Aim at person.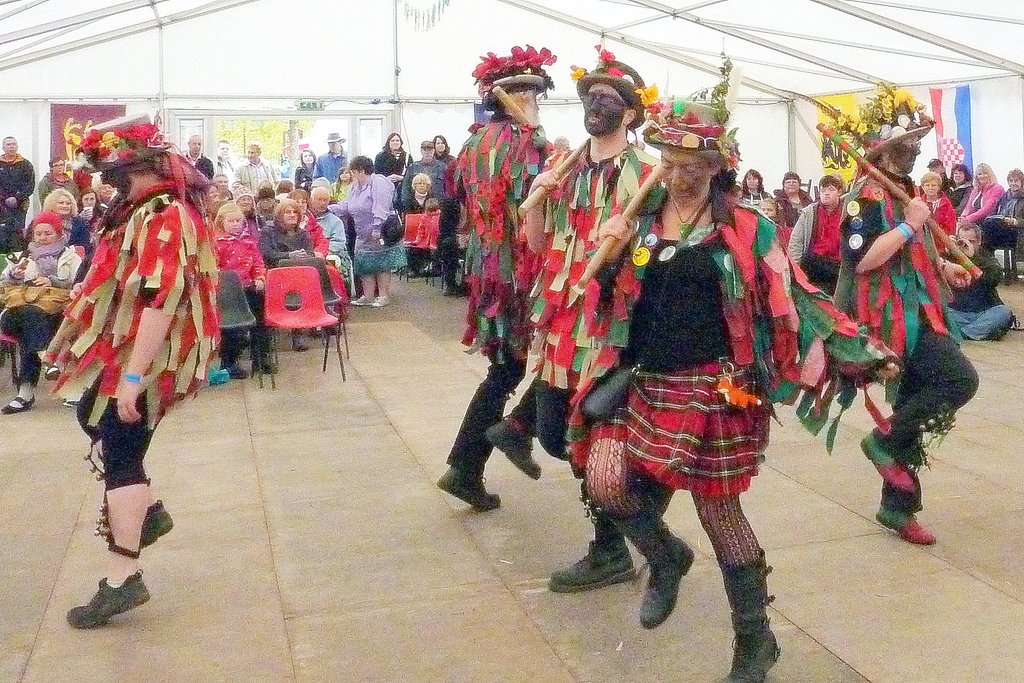
Aimed at rect(771, 170, 817, 229).
